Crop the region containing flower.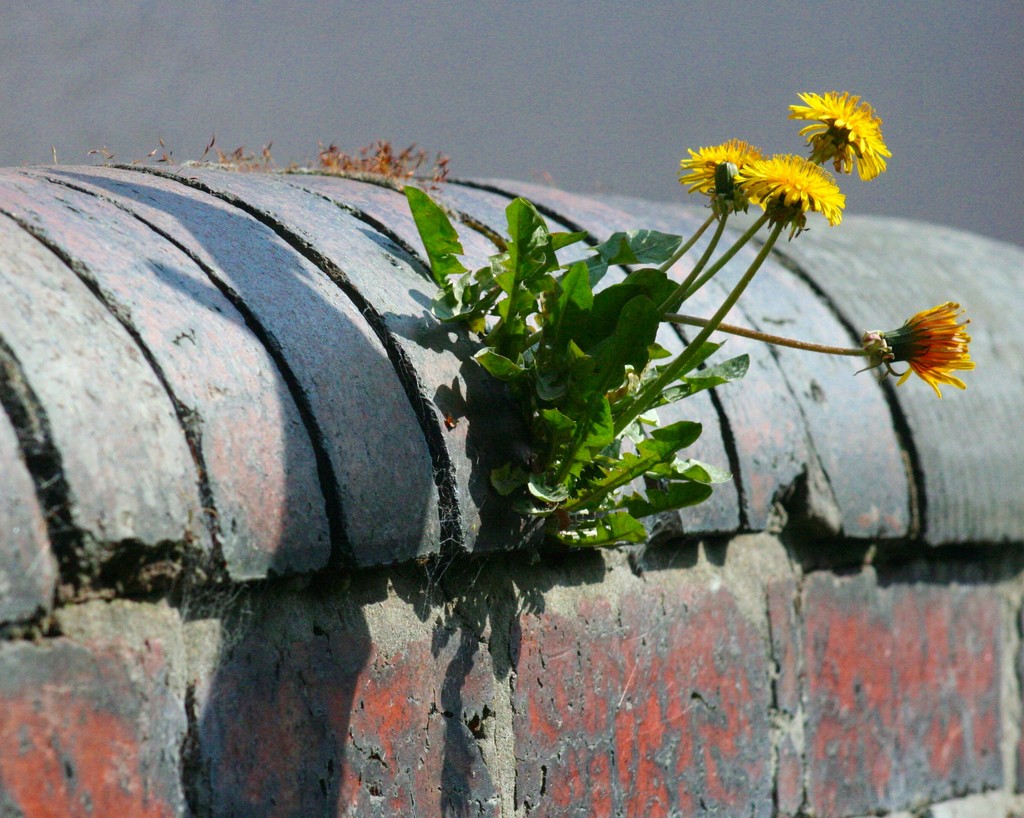
Crop region: [left=671, top=139, right=765, bottom=200].
